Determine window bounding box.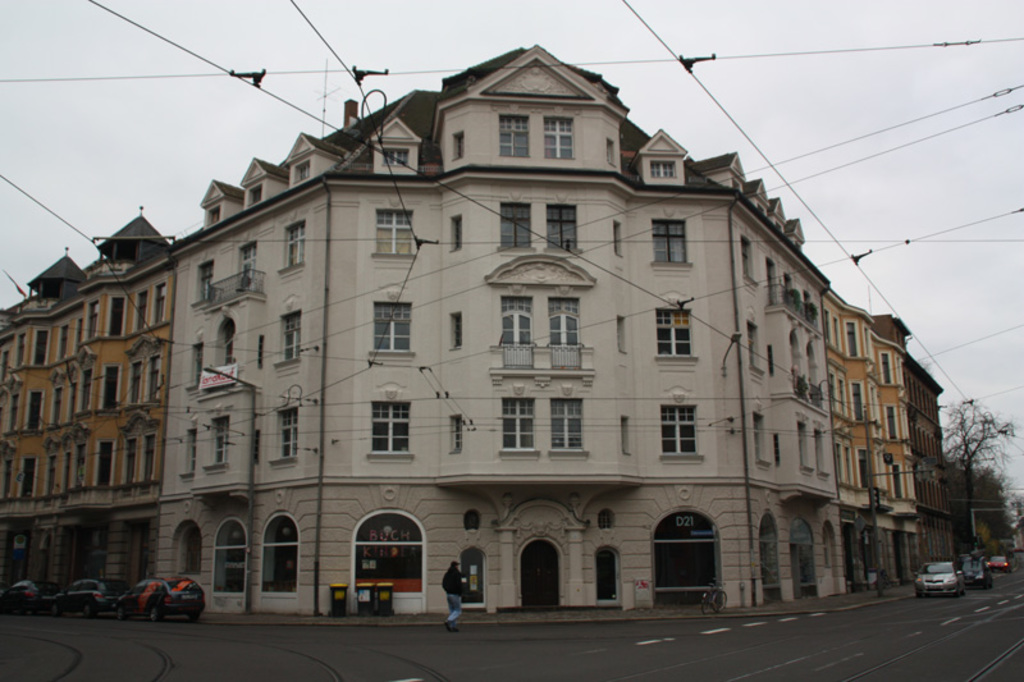
Determined: (left=260, top=507, right=301, bottom=595).
